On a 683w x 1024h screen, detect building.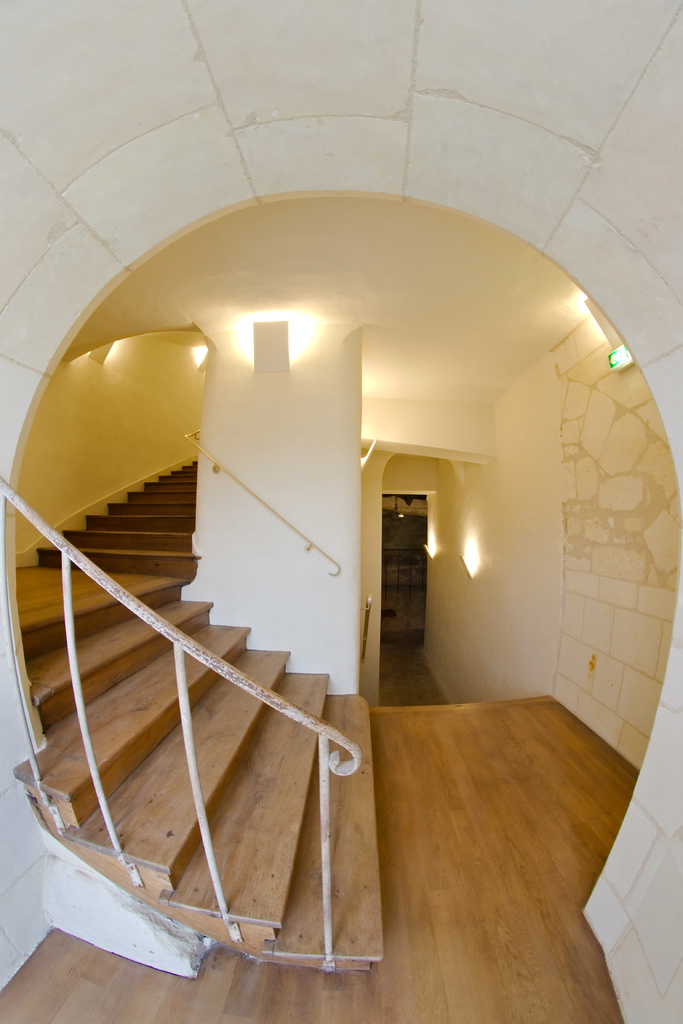
box(0, 0, 682, 1023).
